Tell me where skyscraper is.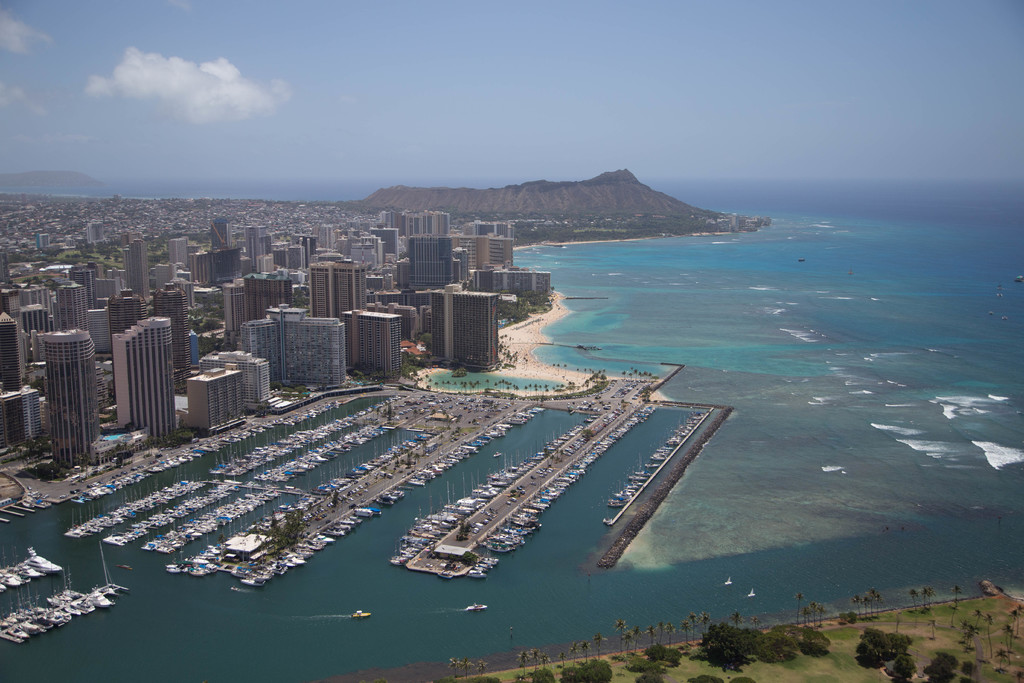
skyscraper is at [x1=481, y1=269, x2=546, y2=295].
